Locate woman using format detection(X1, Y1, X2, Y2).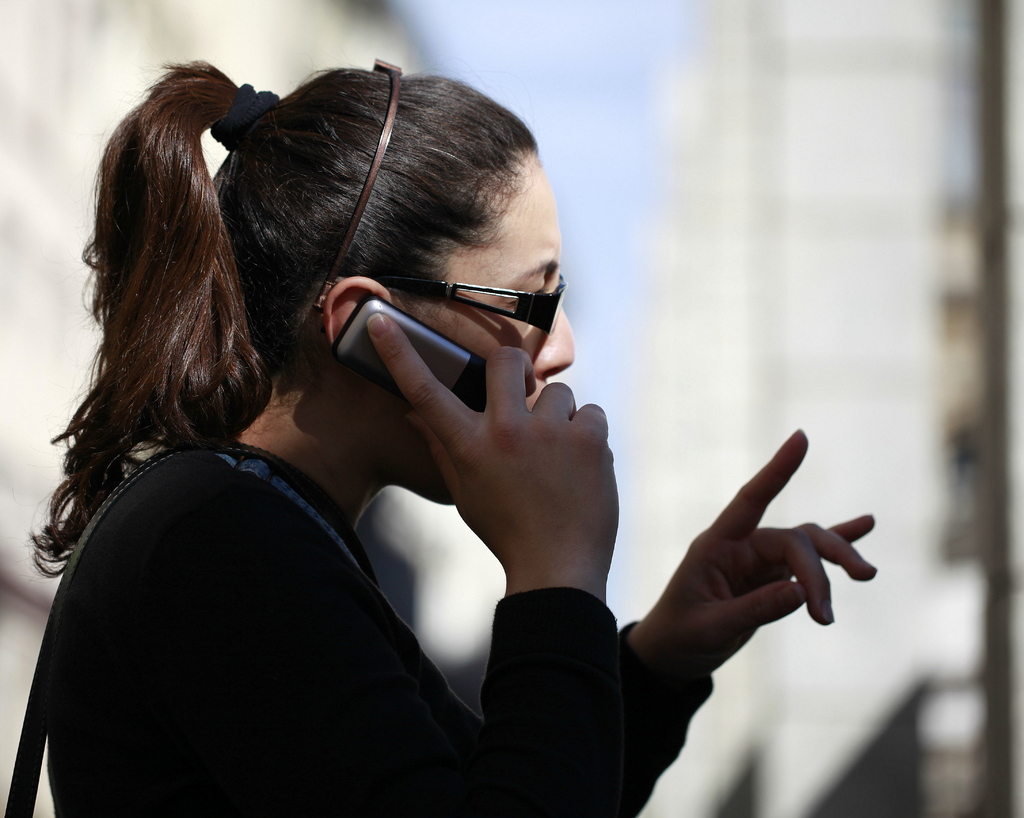
detection(28, 51, 879, 817).
